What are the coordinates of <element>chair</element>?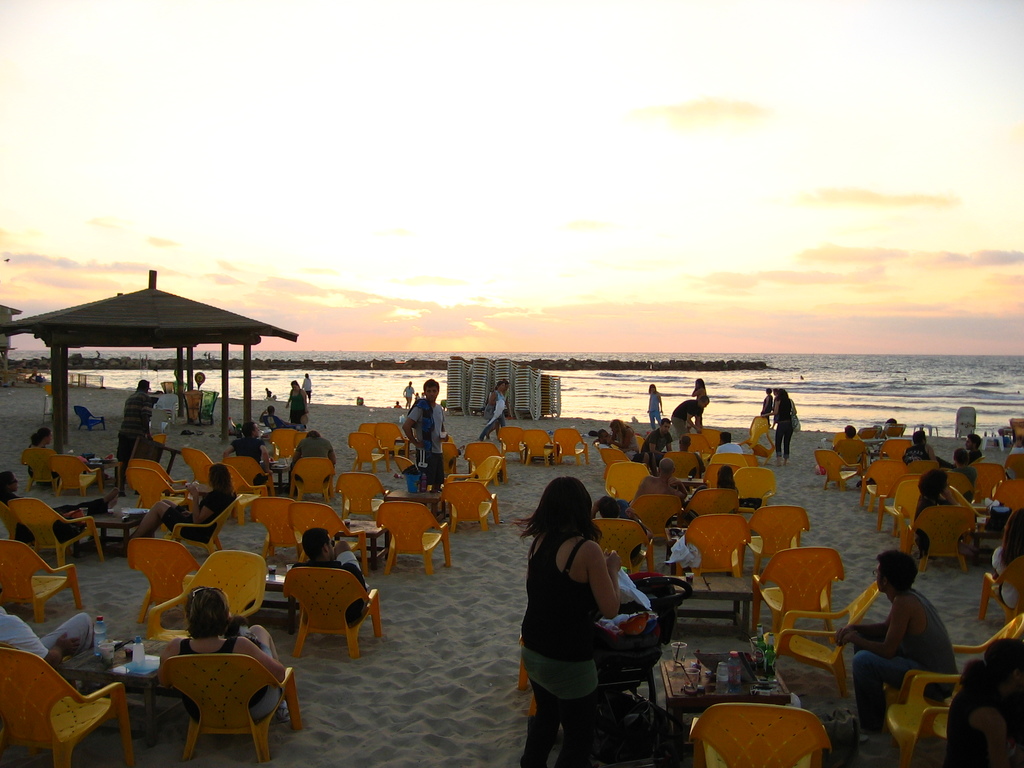
710,452,744,468.
